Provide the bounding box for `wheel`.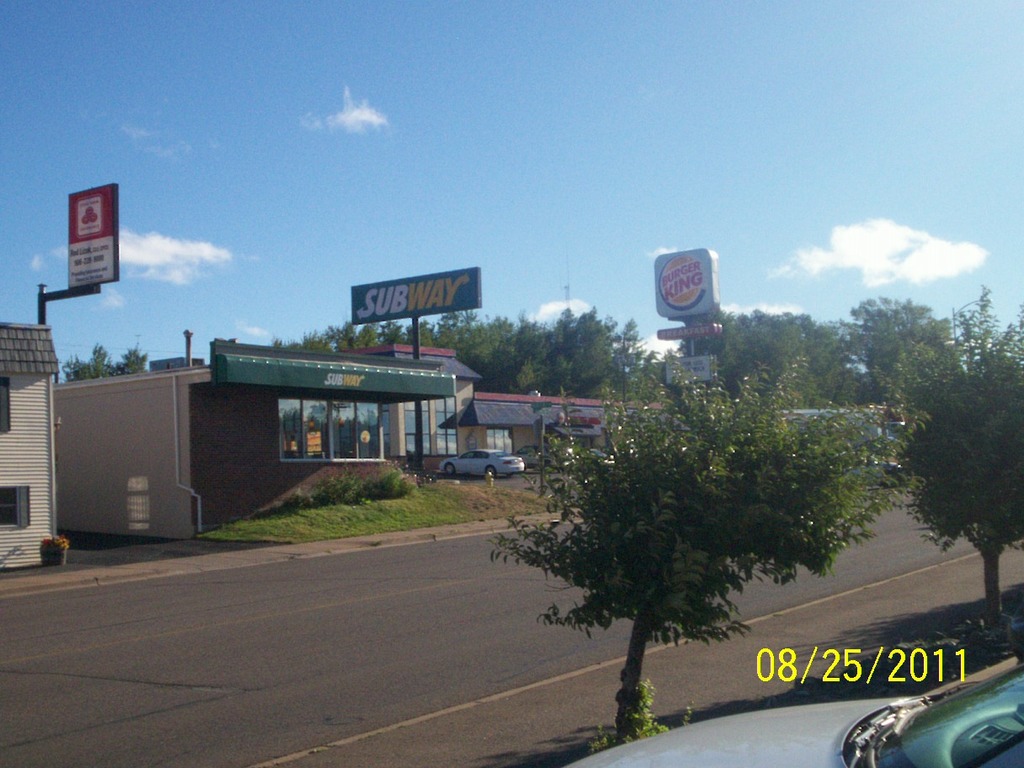
441/462/455/475.
